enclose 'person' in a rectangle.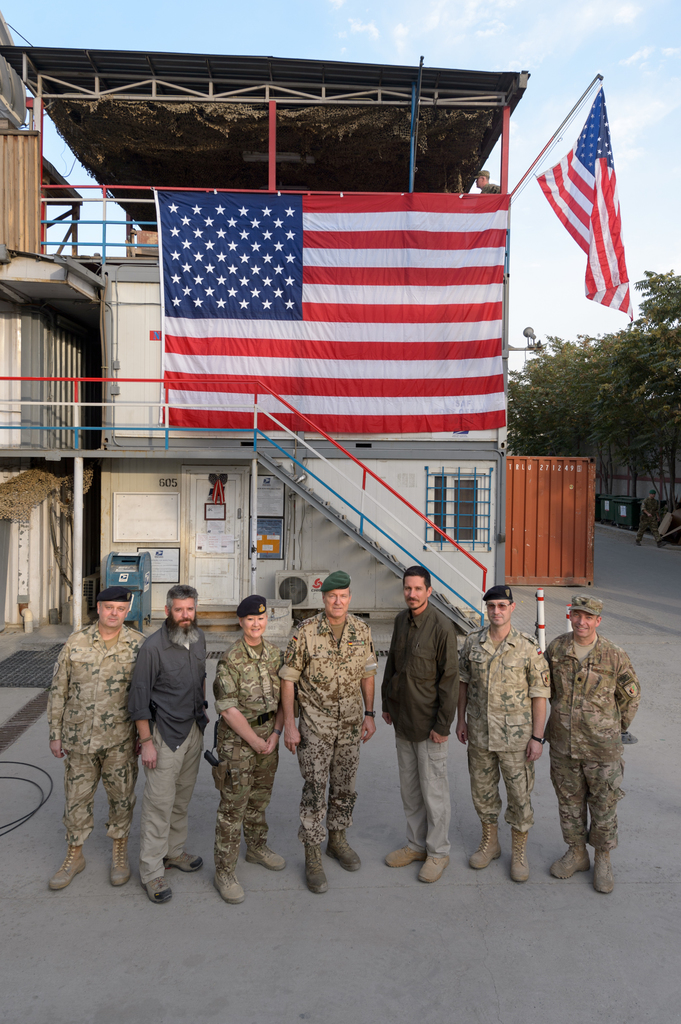
<bbox>207, 600, 287, 897</bbox>.
